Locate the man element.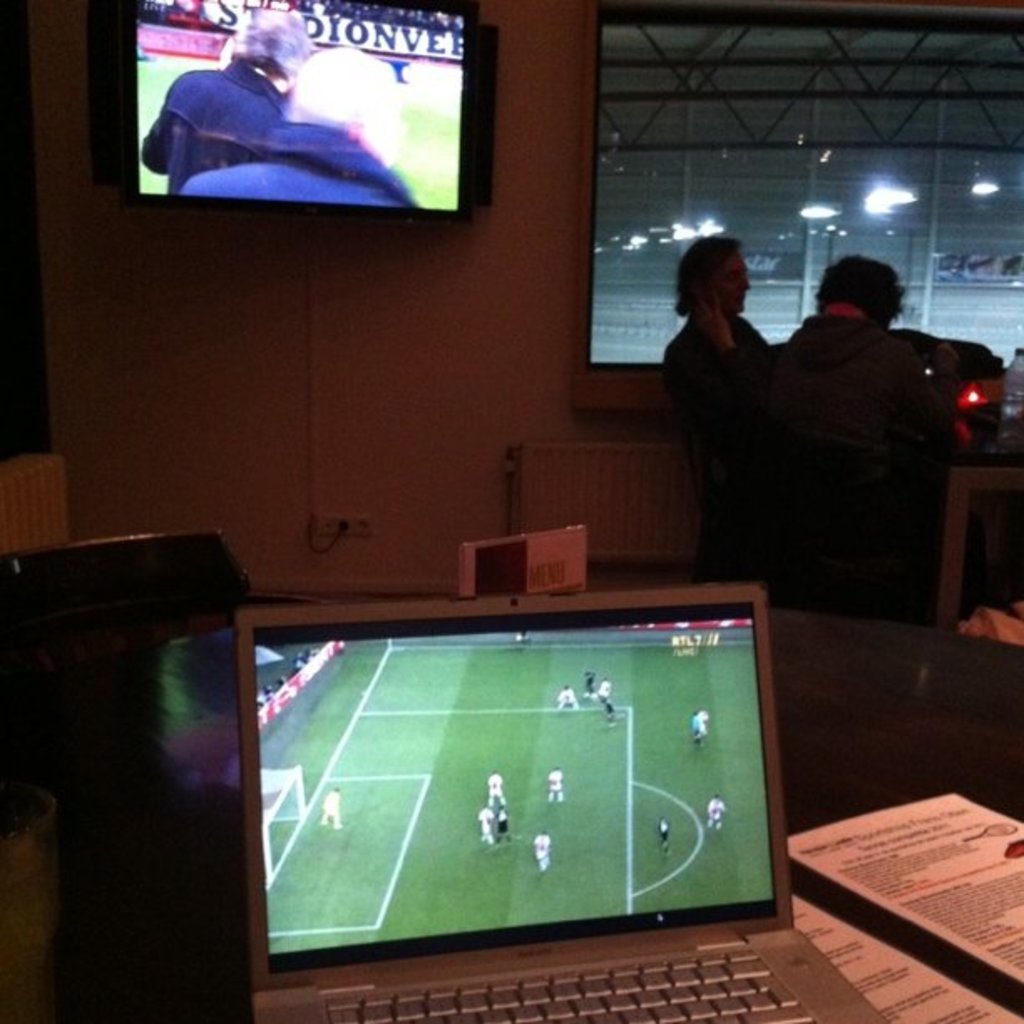
Element bbox: Rect(686, 709, 709, 745).
